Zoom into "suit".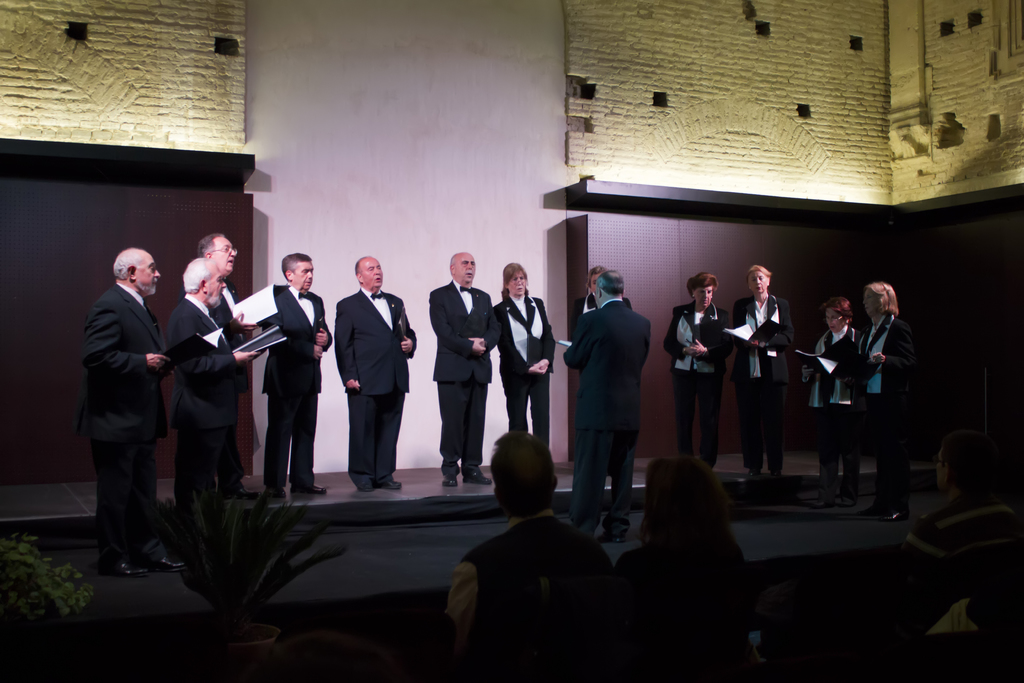
Zoom target: select_region(76, 284, 170, 575).
